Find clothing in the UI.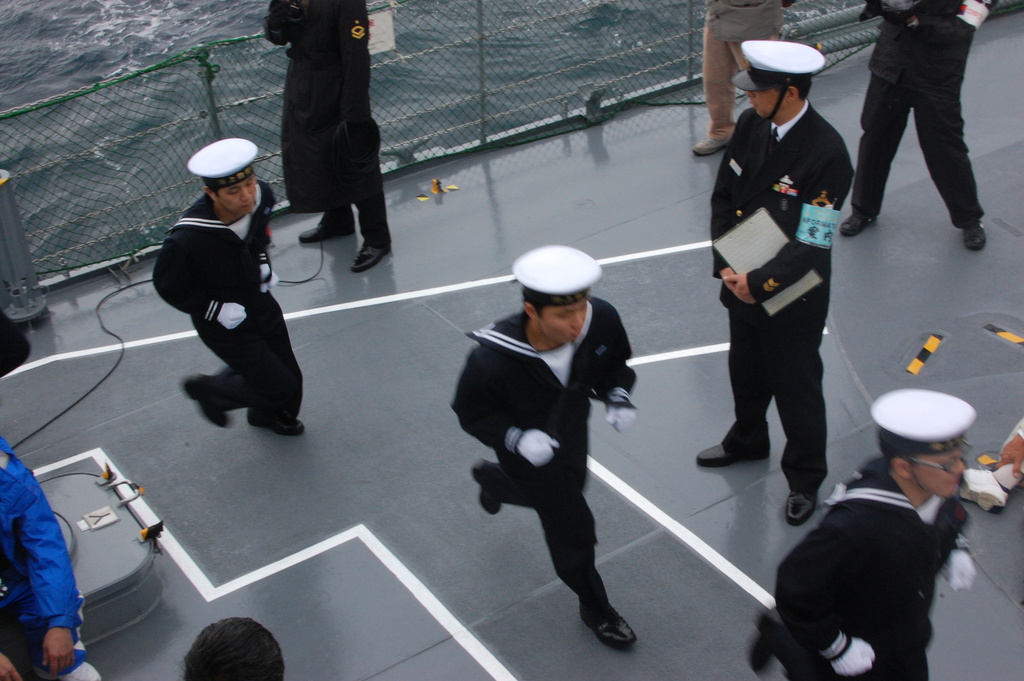
UI element at (709,67,870,478).
